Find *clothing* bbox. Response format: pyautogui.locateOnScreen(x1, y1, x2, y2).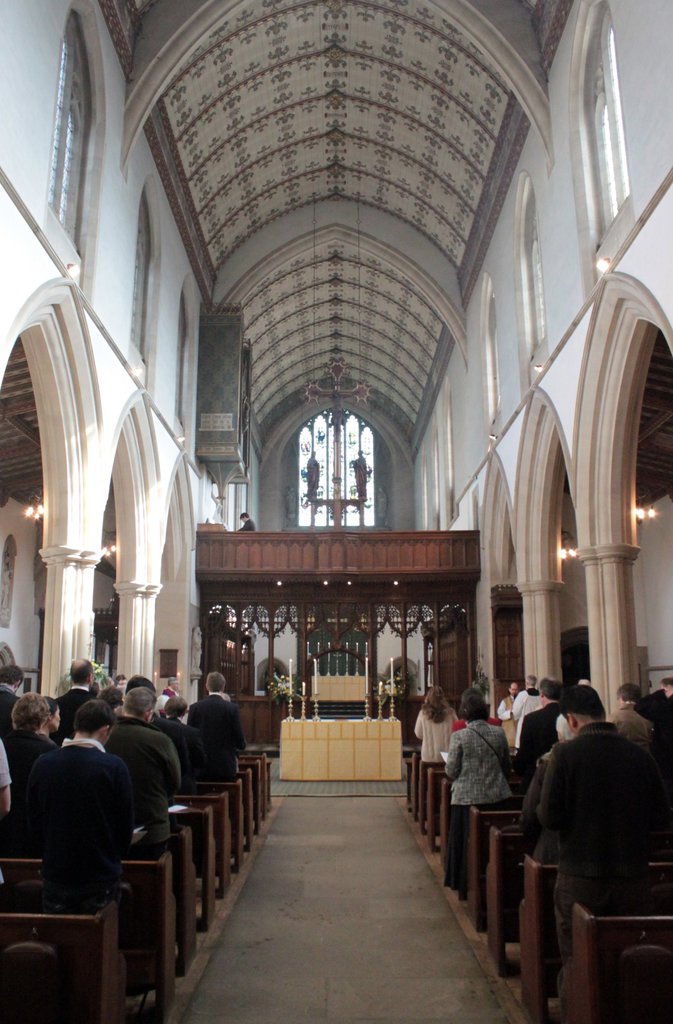
pyautogui.locateOnScreen(412, 707, 455, 770).
